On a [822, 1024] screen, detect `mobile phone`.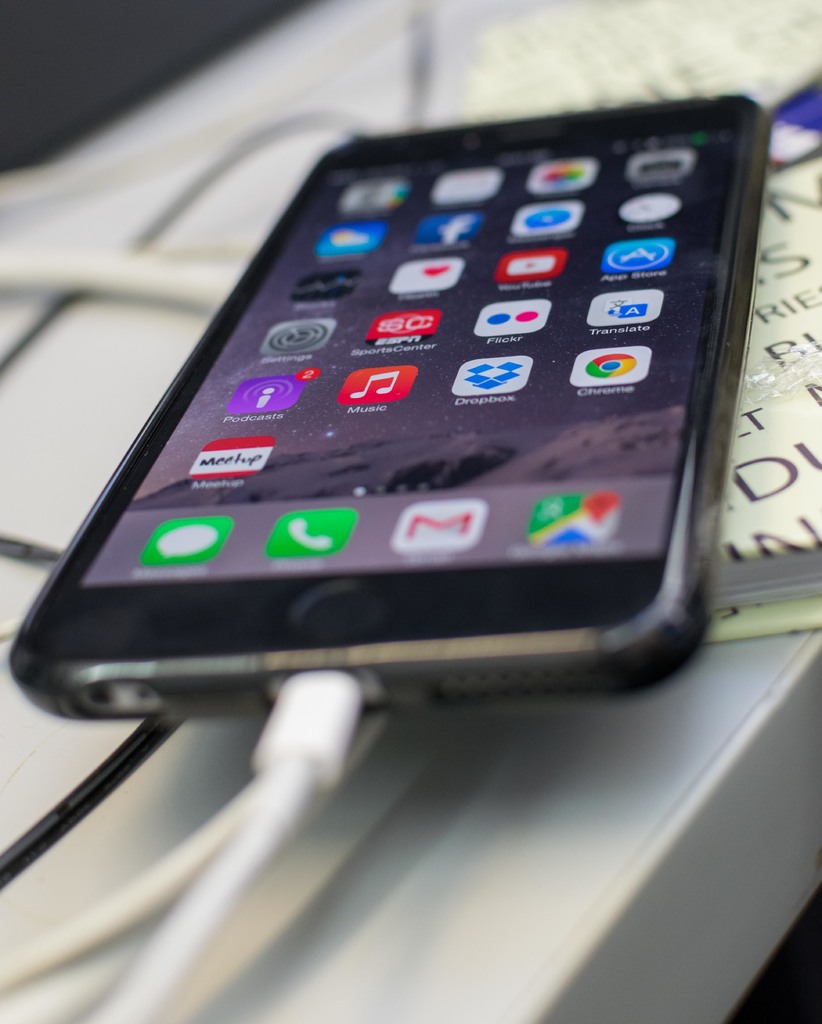
x1=4, y1=78, x2=803, y2=709.
